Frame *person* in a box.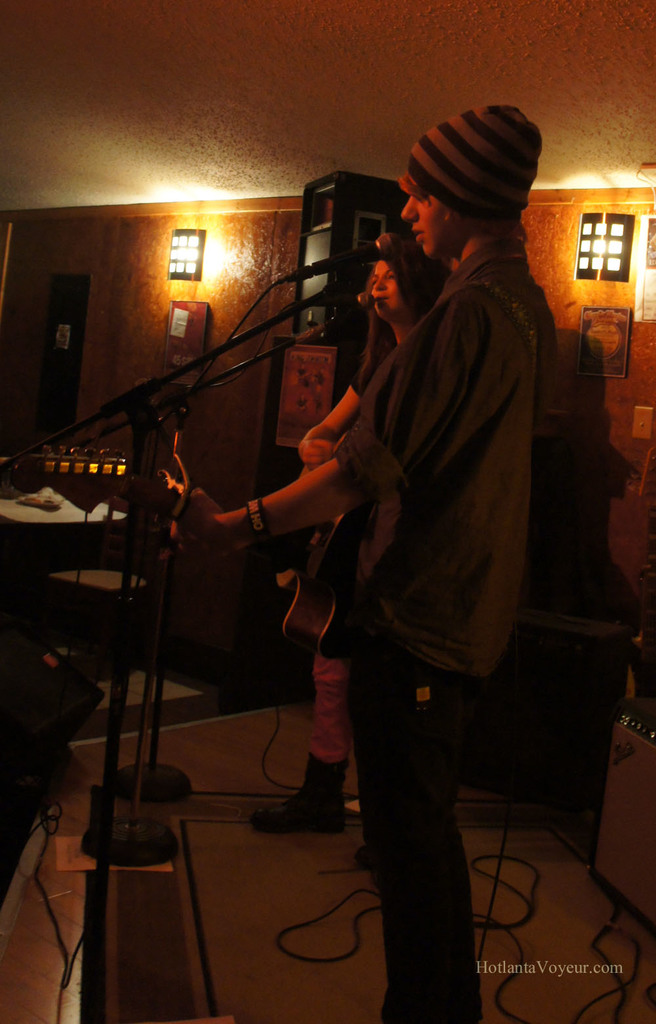
rect(249, 241, 447, 867).
